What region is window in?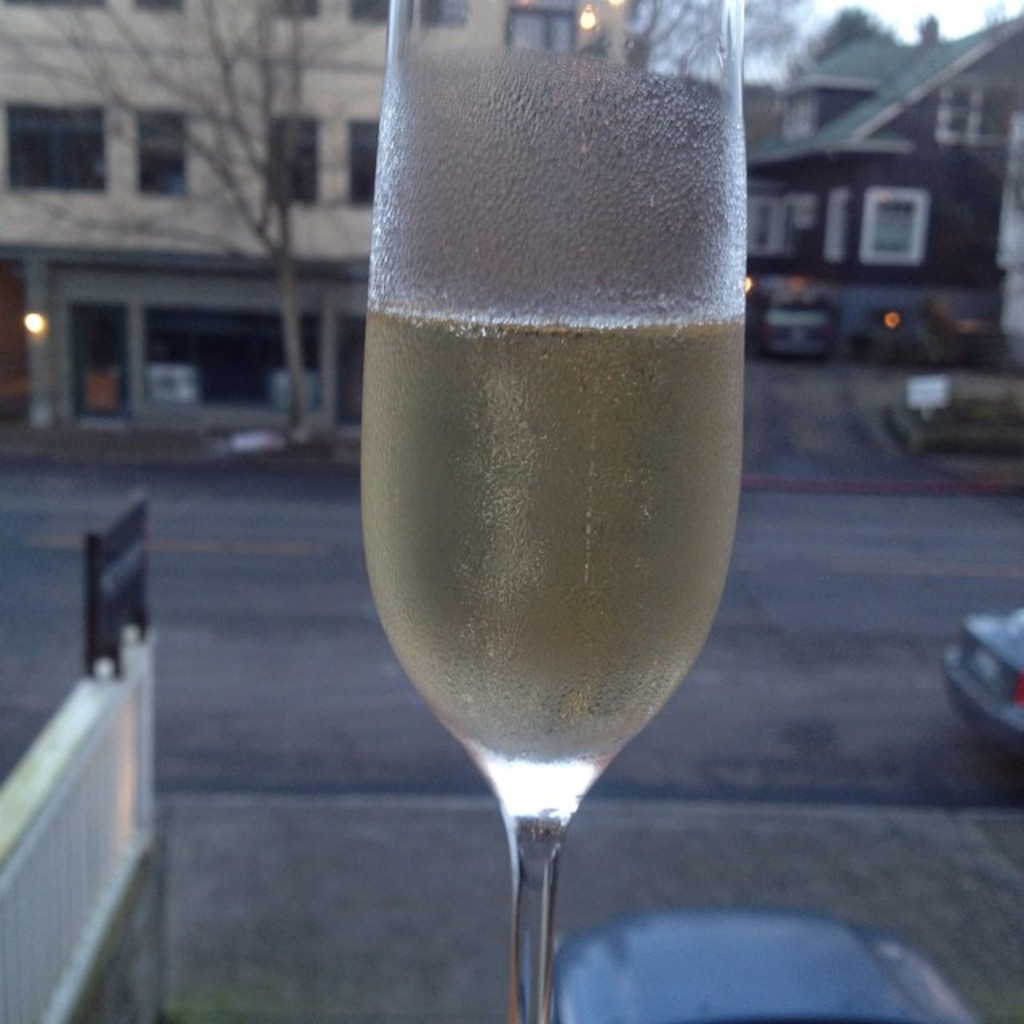
936/83/1016/146.
